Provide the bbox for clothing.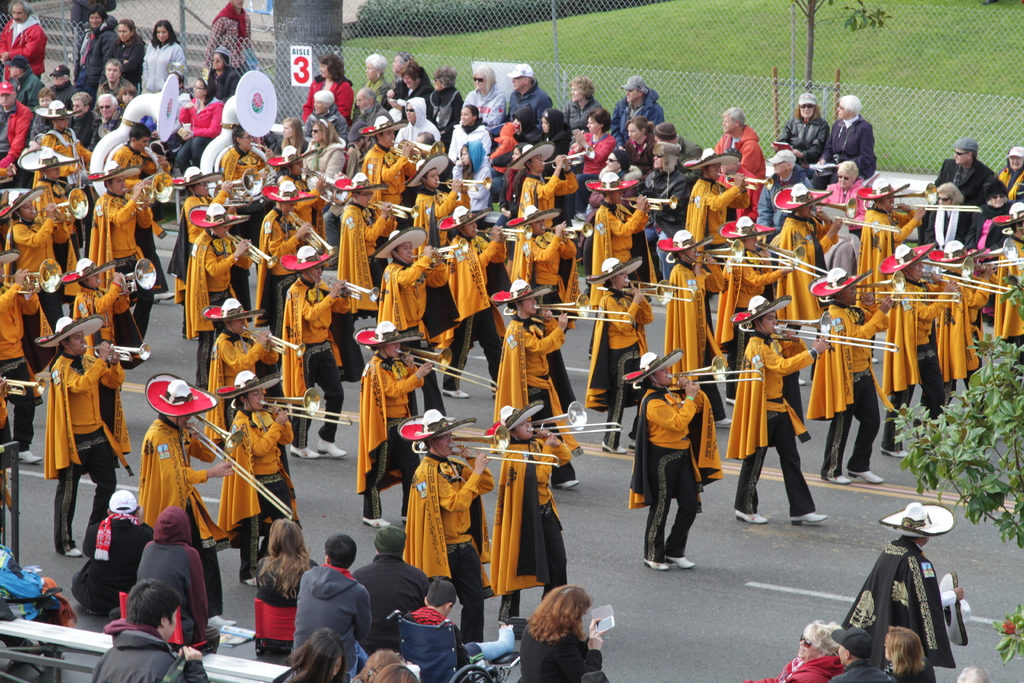
BBox(369, 250, 426, 435).
